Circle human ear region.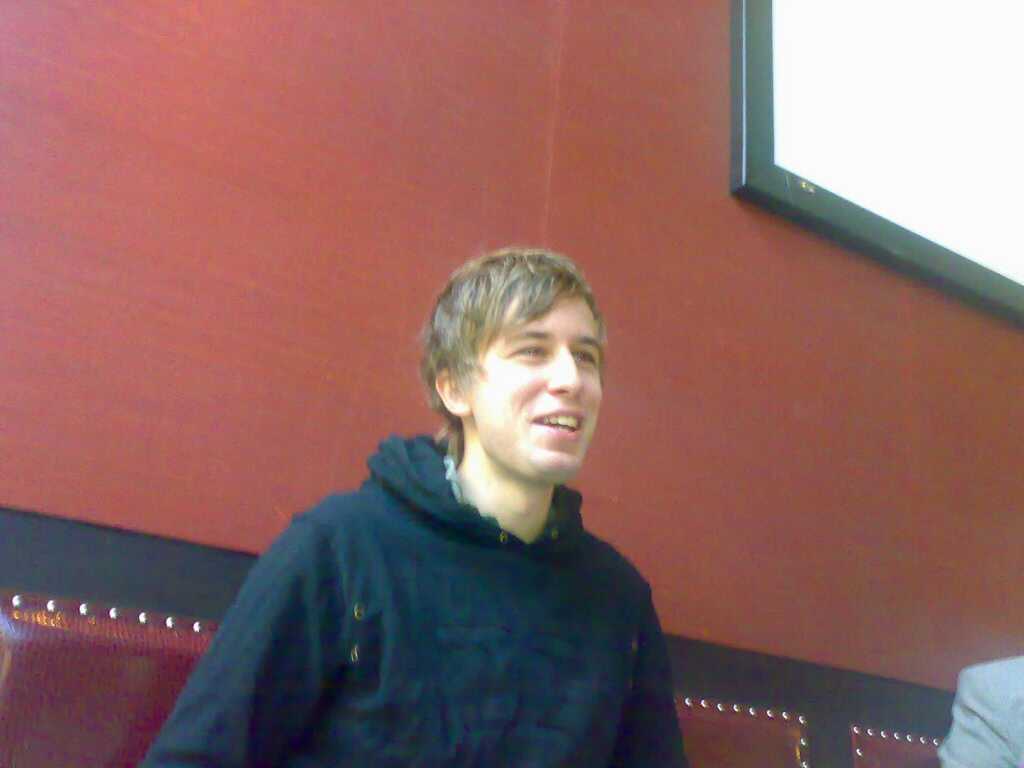
Region: left=438, top=371, right=470, bottom=414.
